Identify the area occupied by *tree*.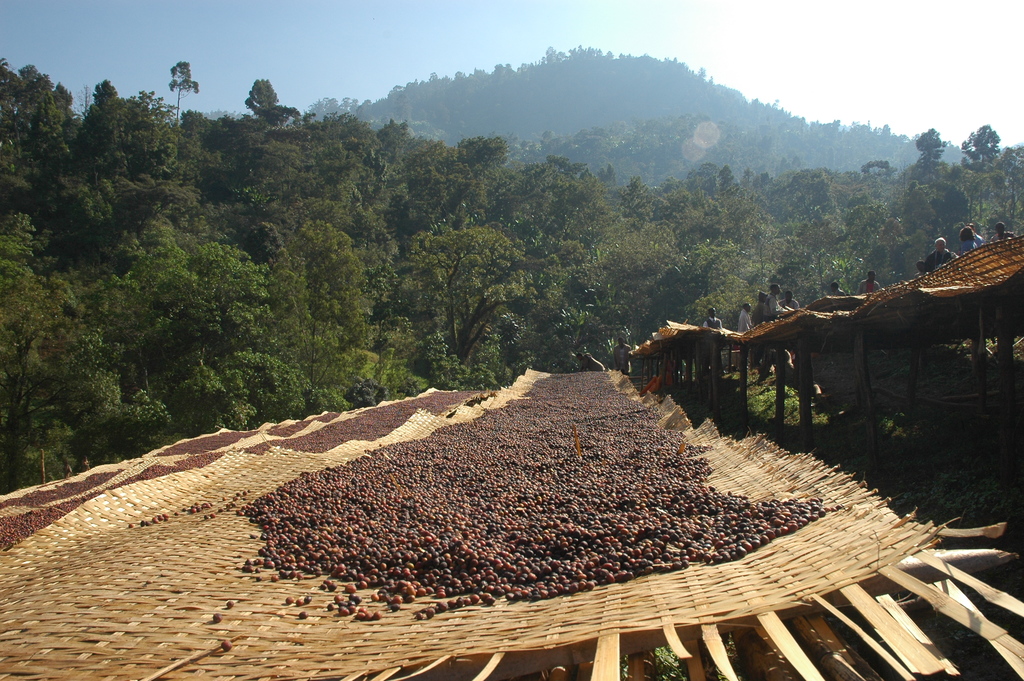
Area: left=408, top=222, right=535, bottom=368.
